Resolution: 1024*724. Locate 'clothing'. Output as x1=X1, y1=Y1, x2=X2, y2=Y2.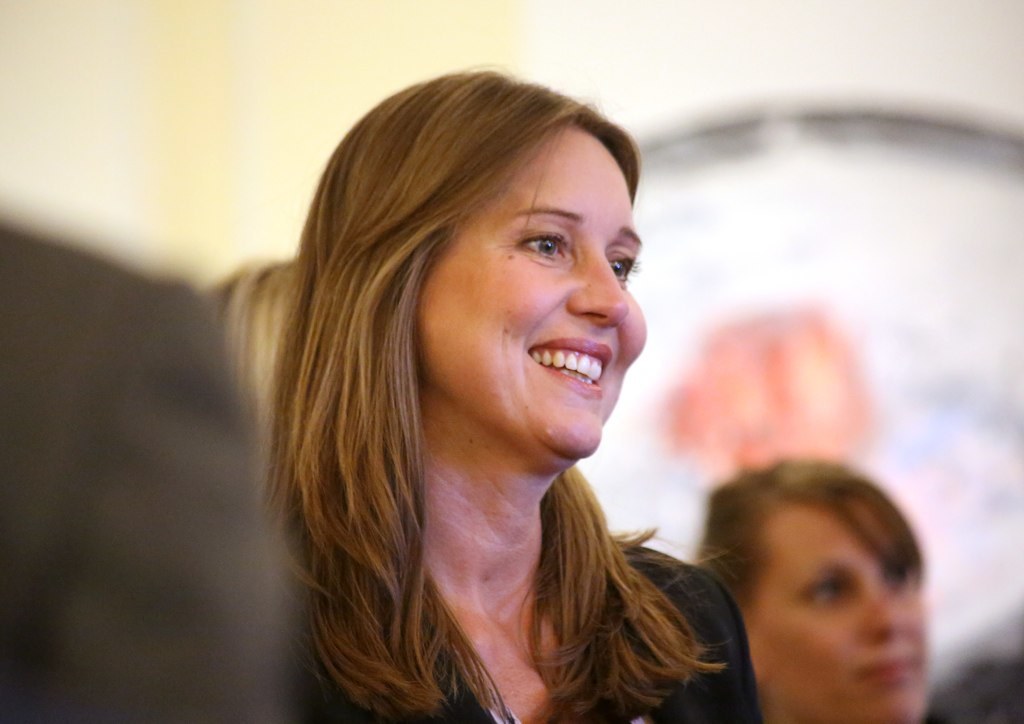
x1=269, y1=531, x2=763, y2=723.
